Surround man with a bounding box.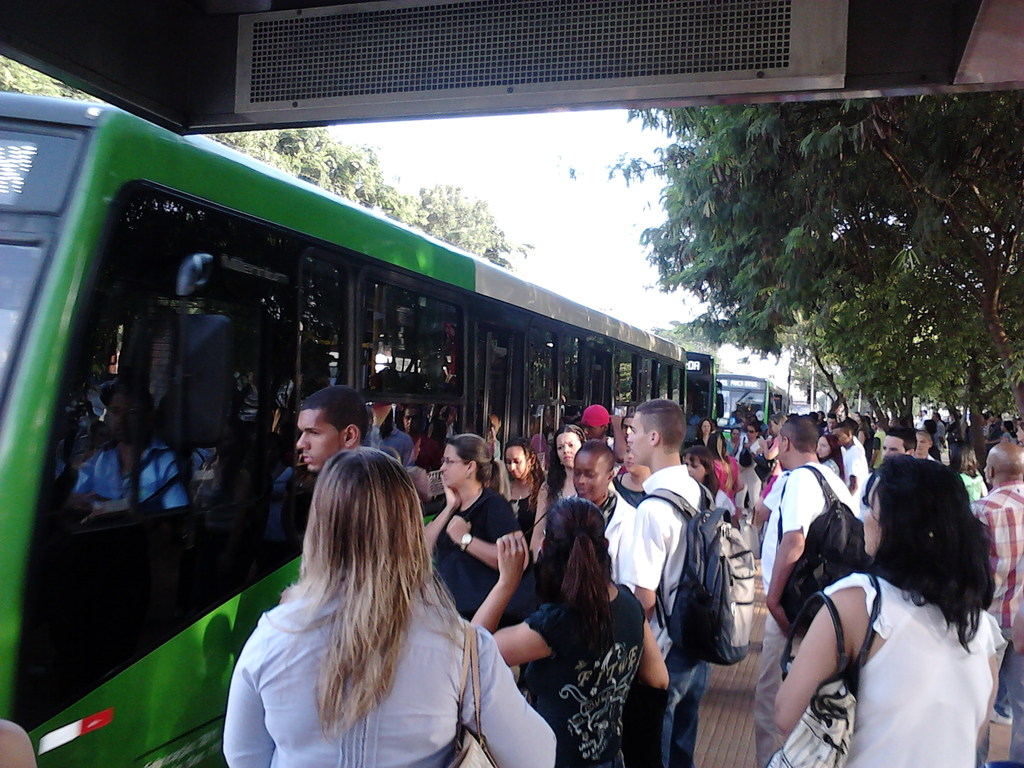
574, 408, 614, 446.
